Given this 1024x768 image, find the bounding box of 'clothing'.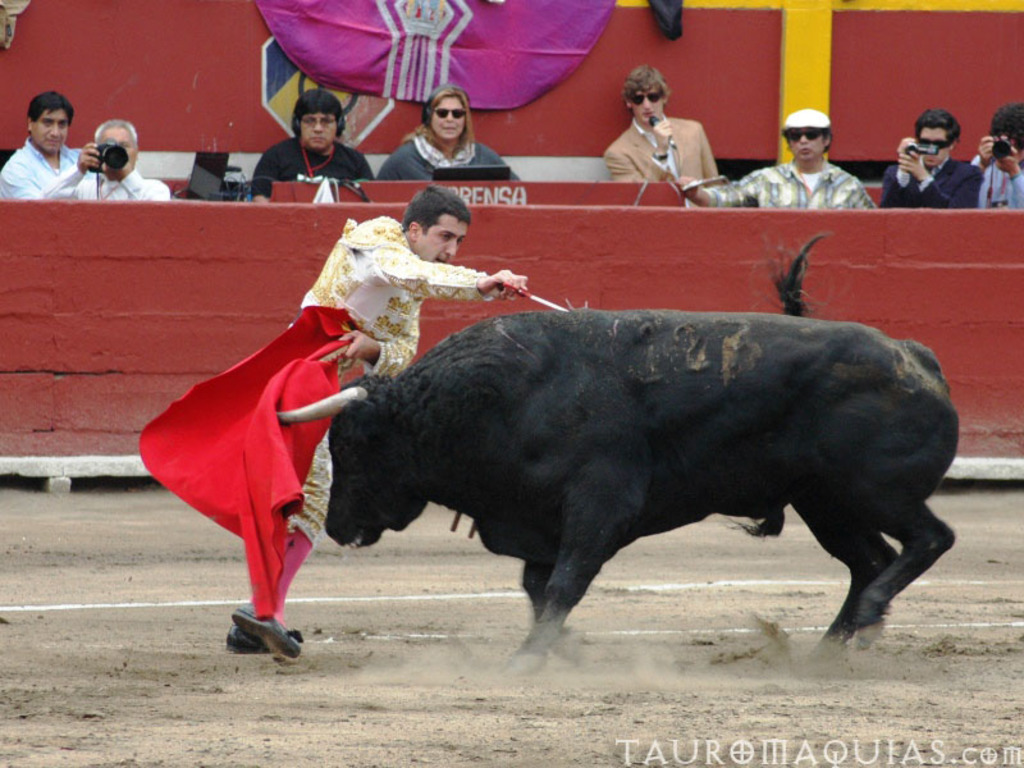
bbox(51, 160, 177, 197).
